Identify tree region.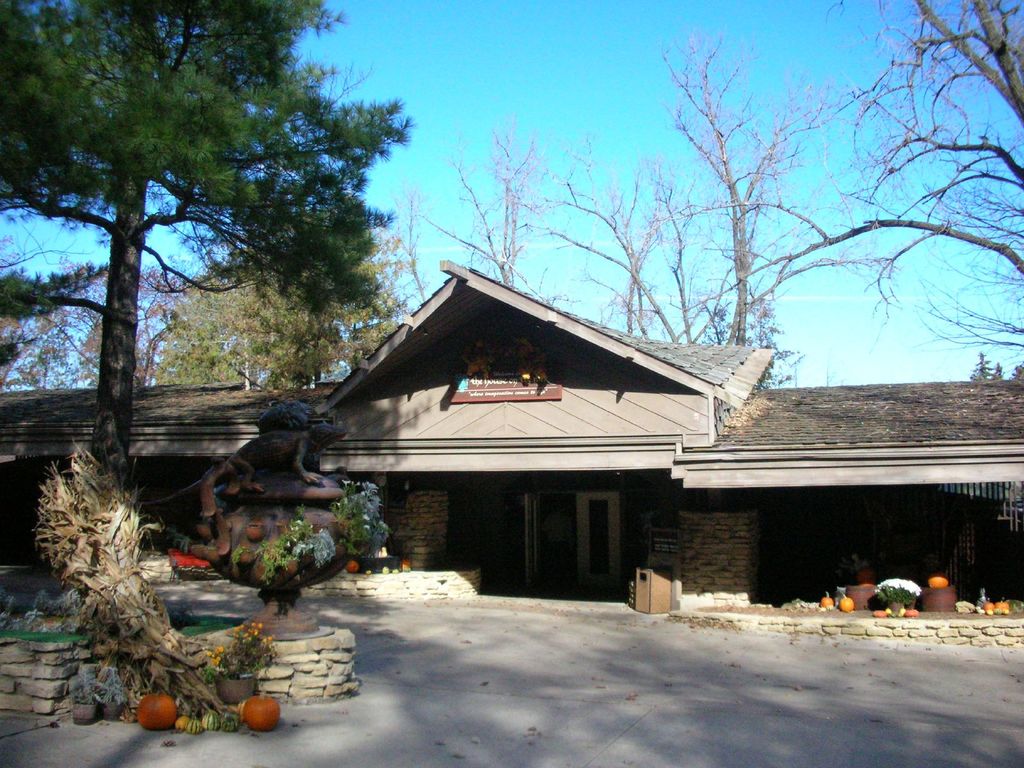
Region: (left=0, top=257, right=114, bottom=378).
